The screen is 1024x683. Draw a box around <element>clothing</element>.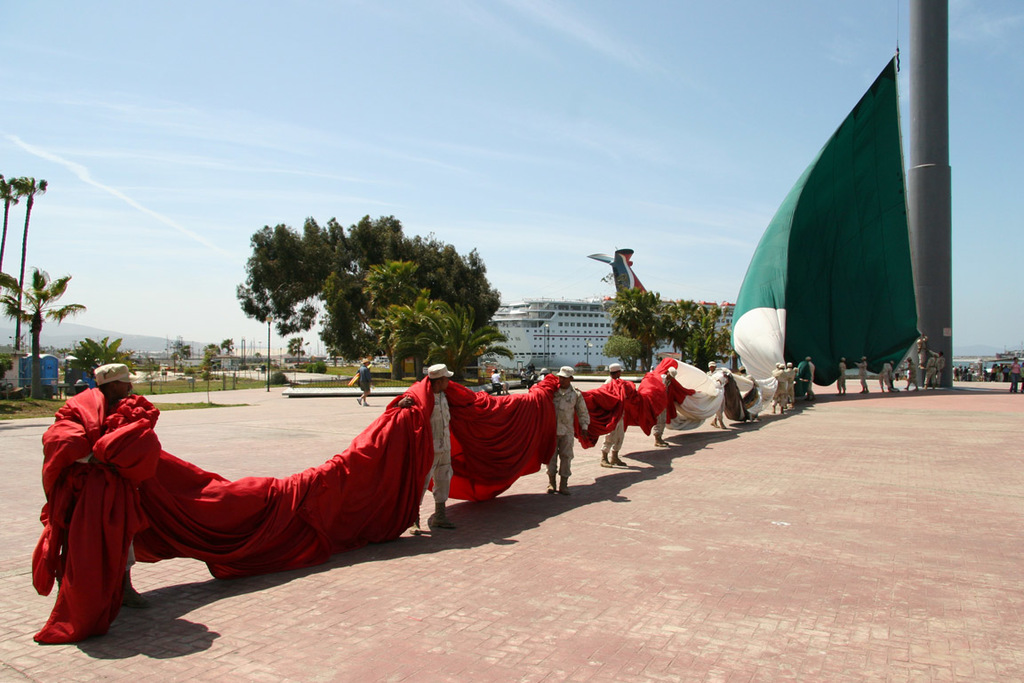
875/365/891/385.
